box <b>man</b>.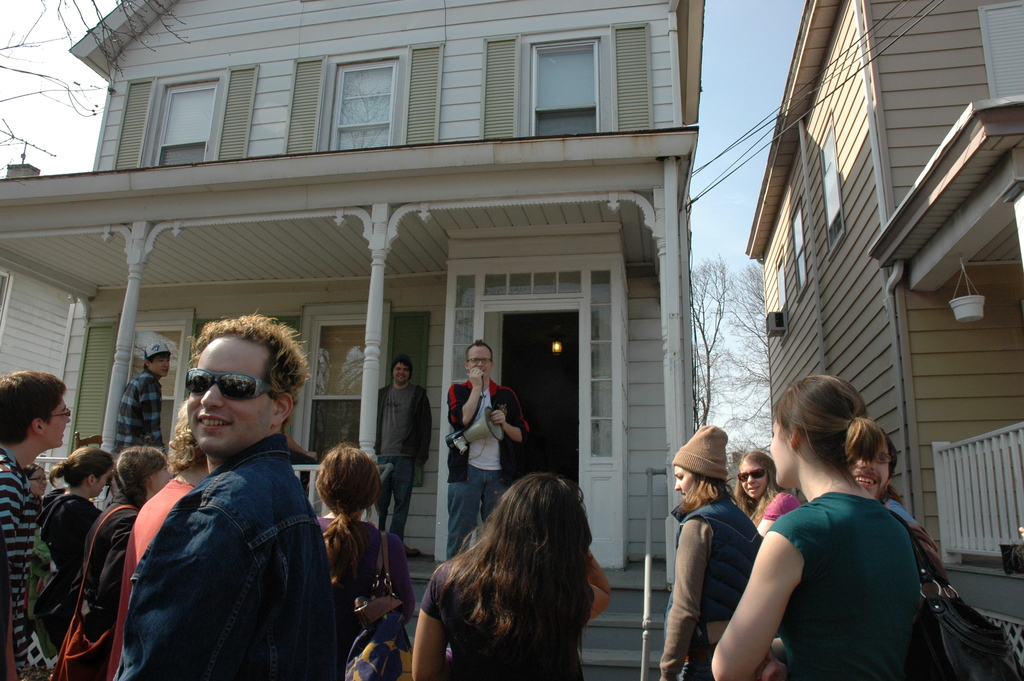
x1=30 y1=482 x2=97 y2=653.
